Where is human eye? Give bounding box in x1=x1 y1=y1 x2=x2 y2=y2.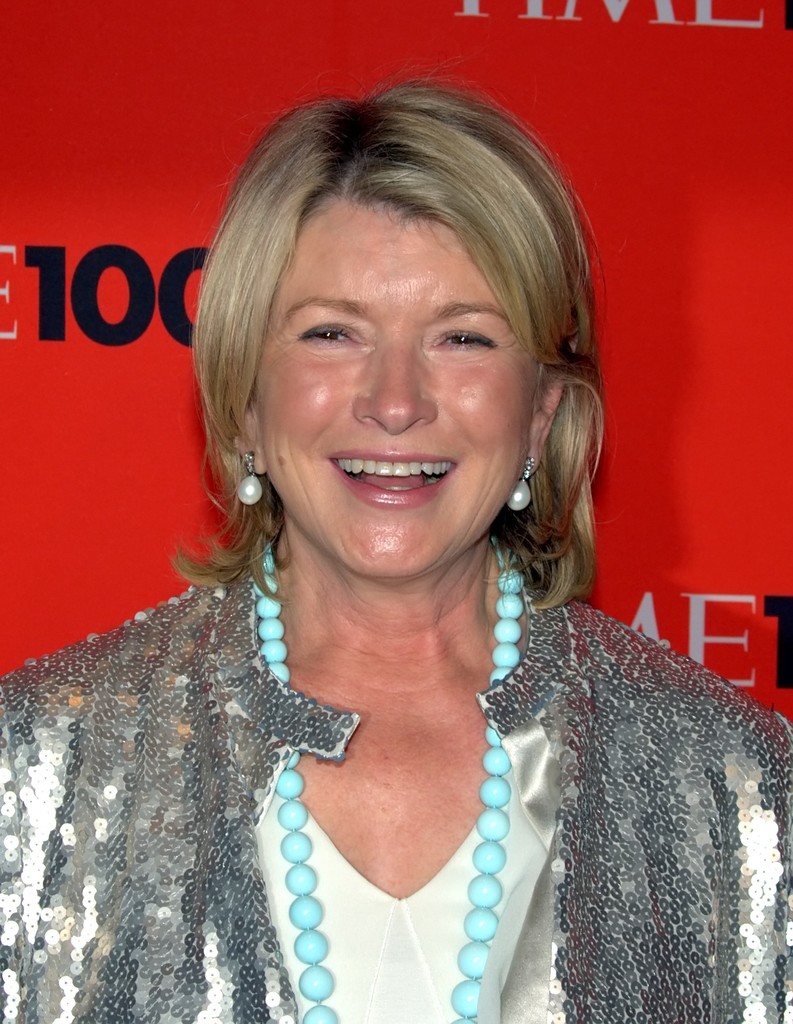
x1=417 y1=302 x2=525 y2=377.
